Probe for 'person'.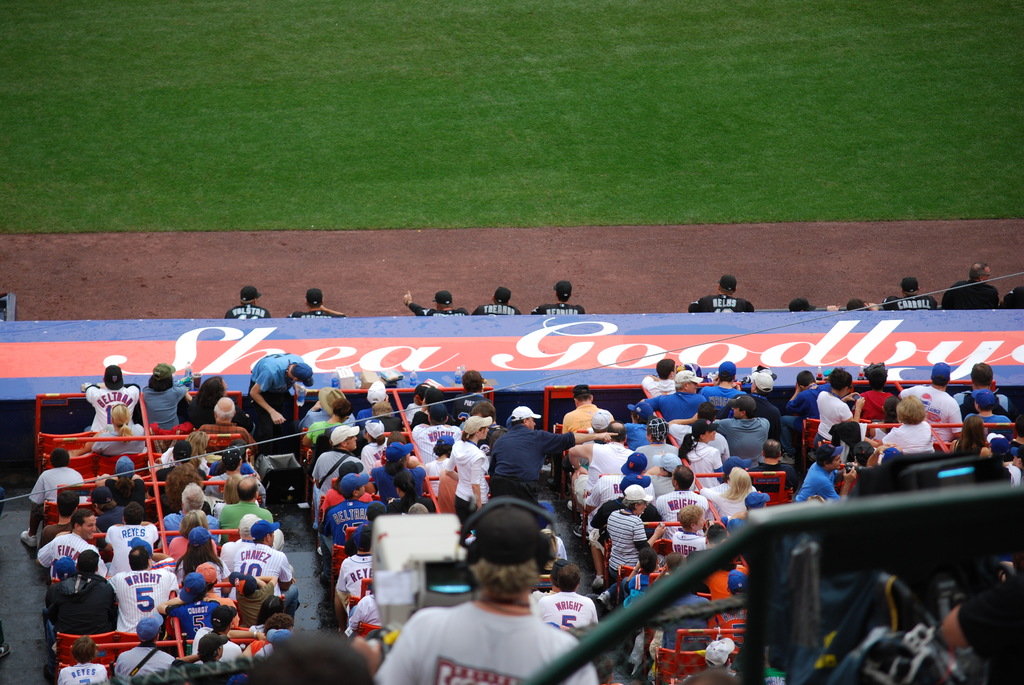
Probe result: l=109, t=543, r=178, b=635.
